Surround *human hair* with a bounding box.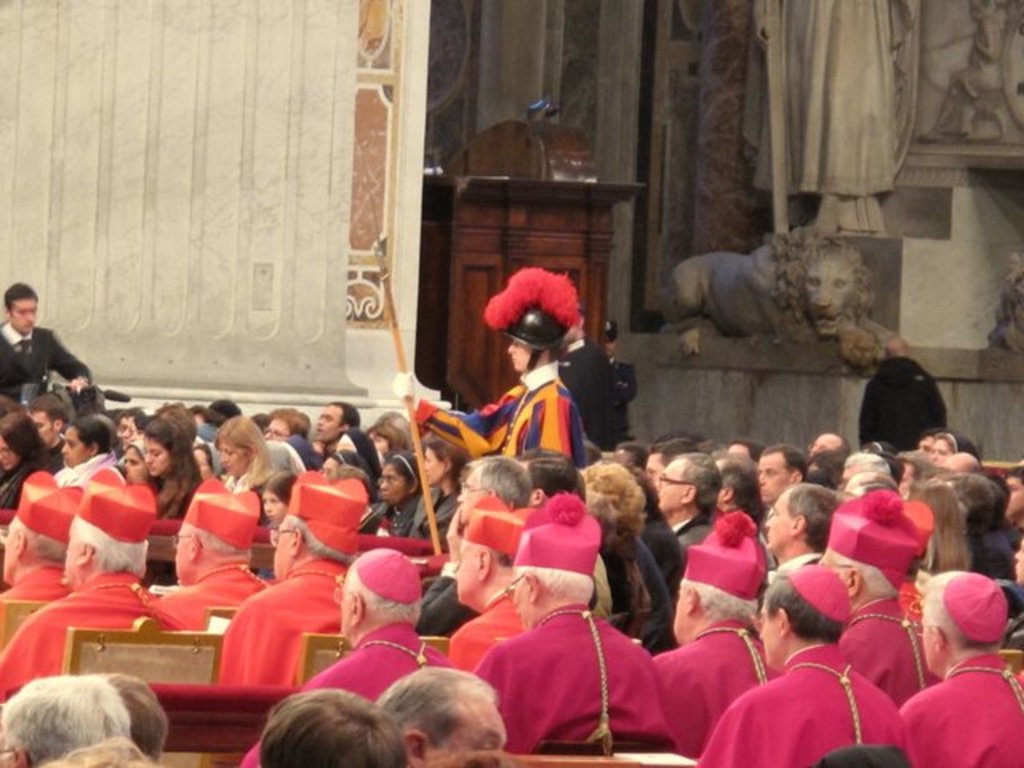
select_region(210, 397, 245, 414).
